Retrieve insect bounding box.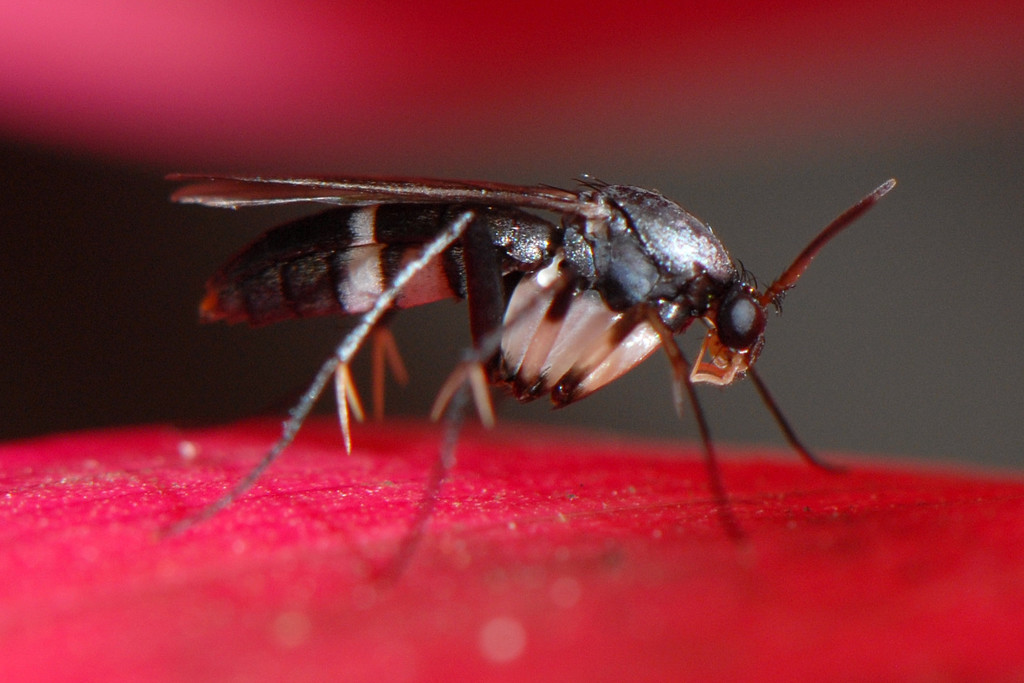
Bounding box: select_region(148, 174, 897, 588).
